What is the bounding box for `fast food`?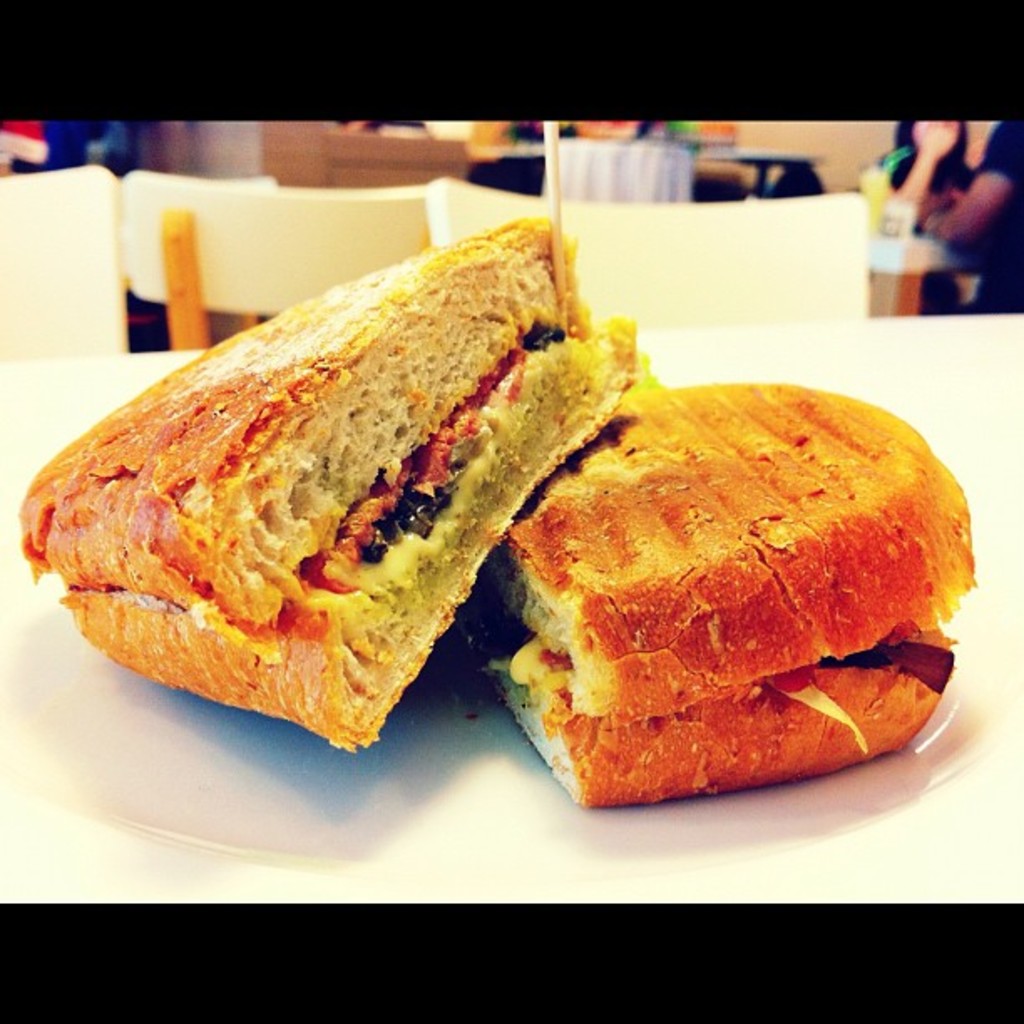
x1=27, y1=216, x2=632, y2=738.
